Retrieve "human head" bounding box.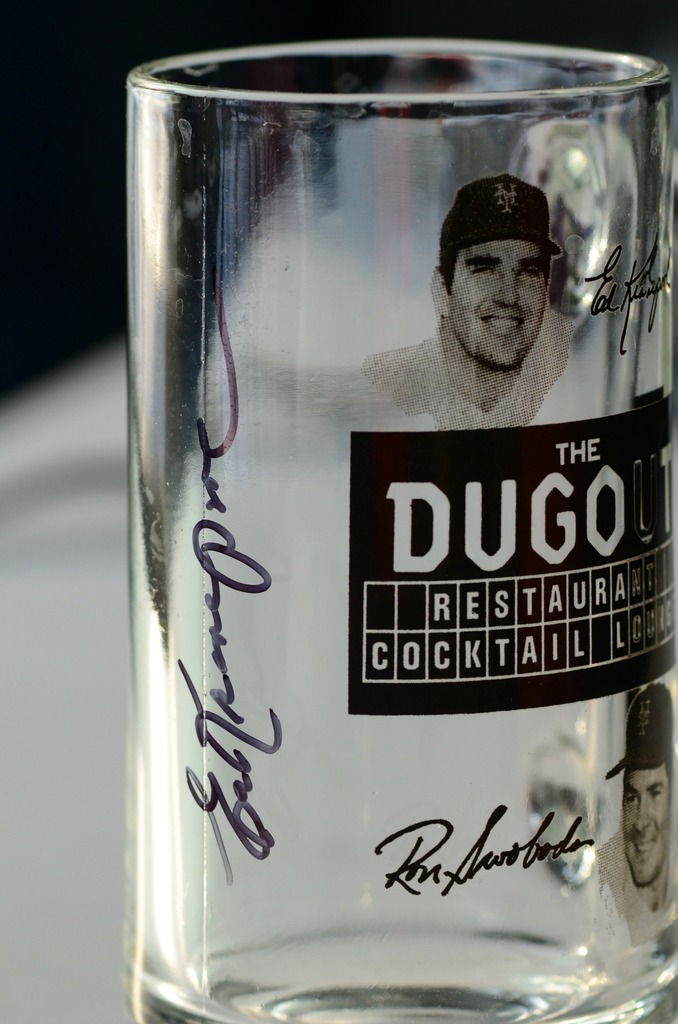
Bounding box: [x1=440, y1=158, x2=574, y2=361].
